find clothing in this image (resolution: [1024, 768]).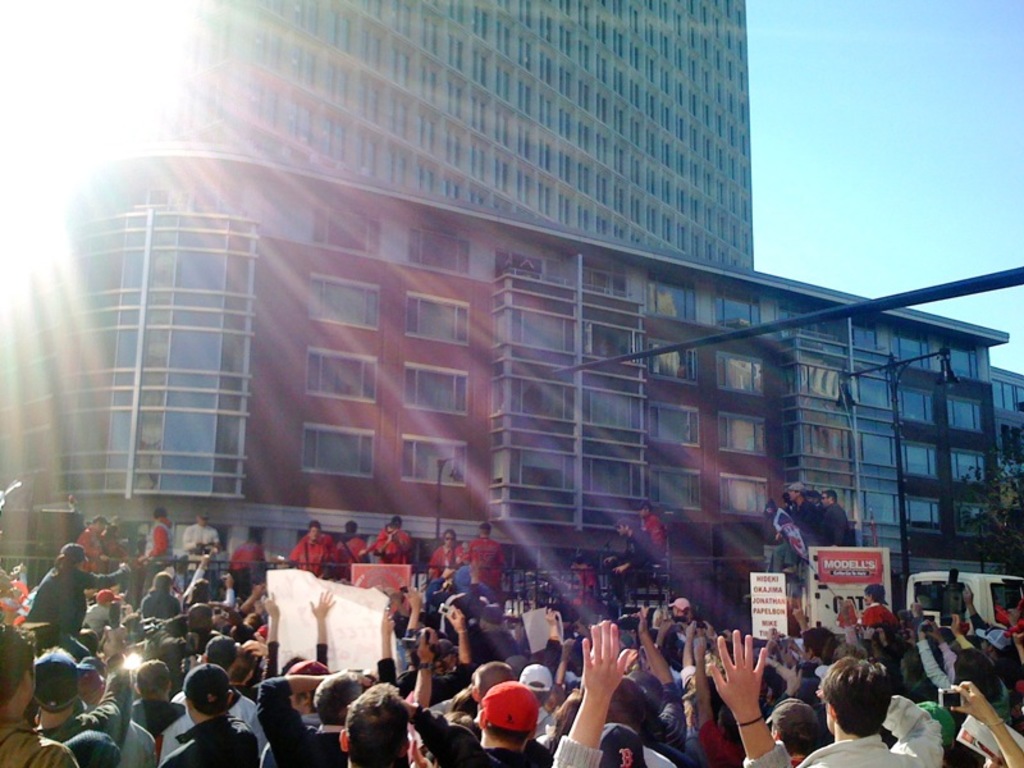
x1=572, y1=568, x2=602, y2=611.
